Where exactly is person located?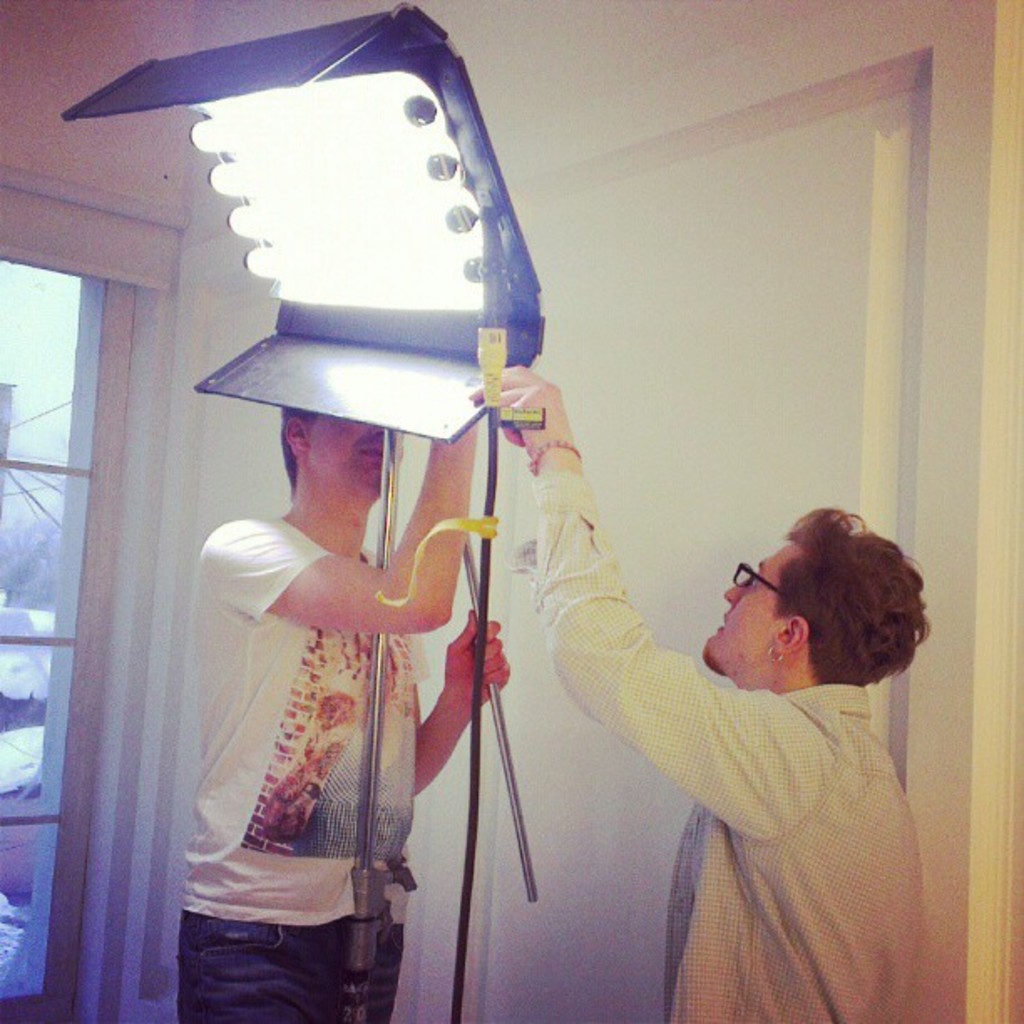
Its bounding box is bbox=(468, 361, 929, 1022).
